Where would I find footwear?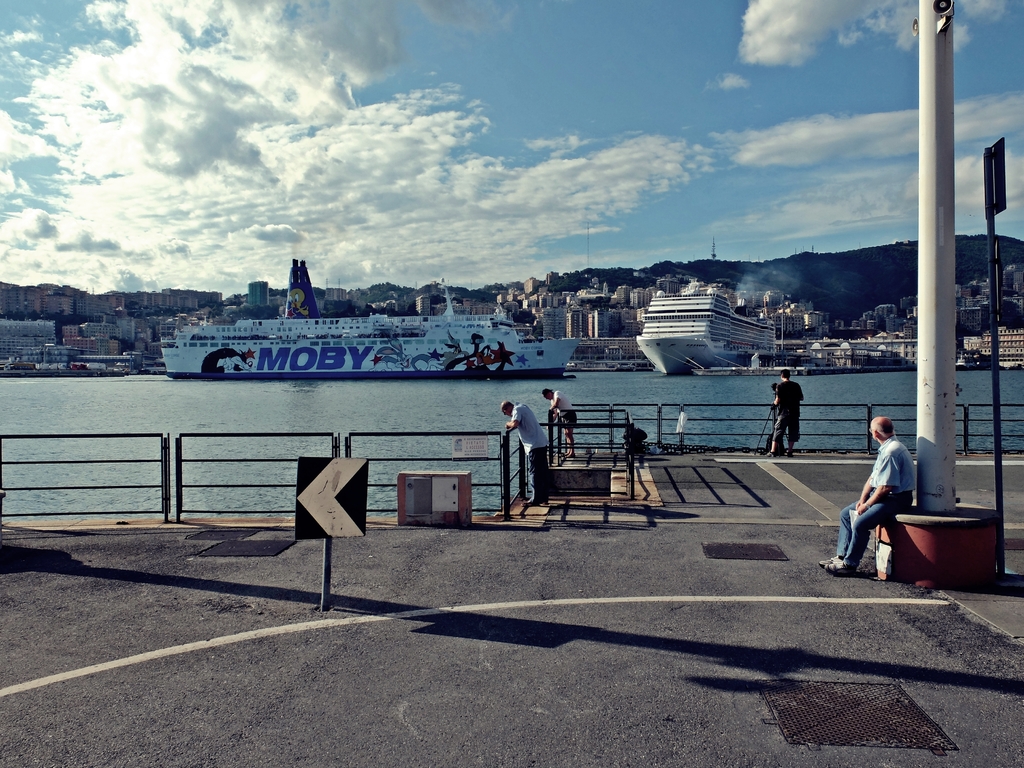
At BBox(787, 451, 792, 457).
